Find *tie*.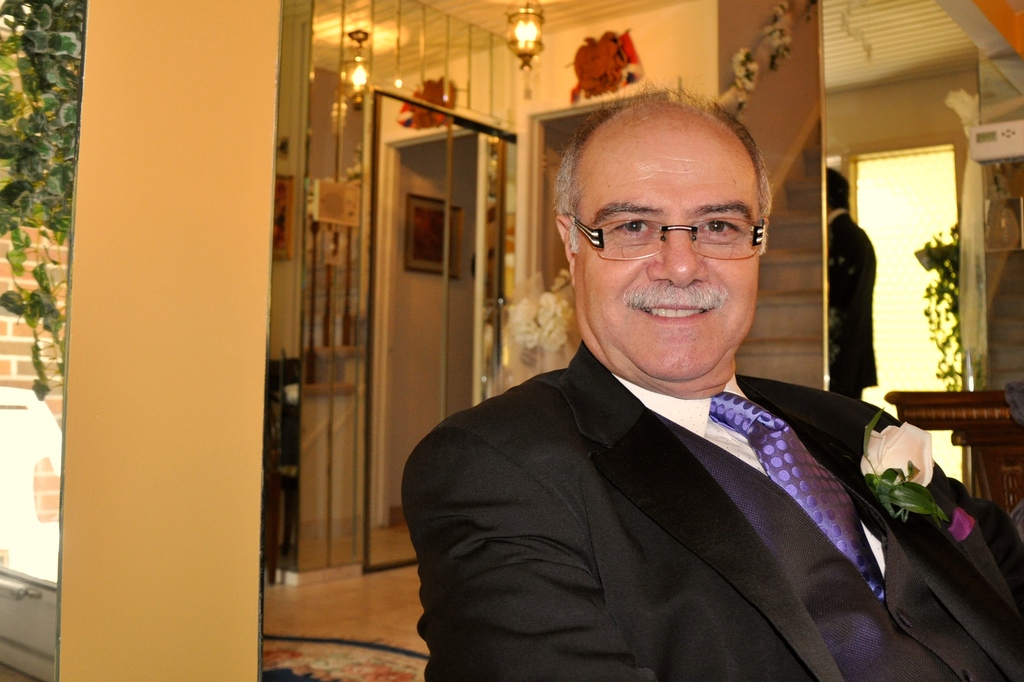
select_region(707, 389, 894, 604).
